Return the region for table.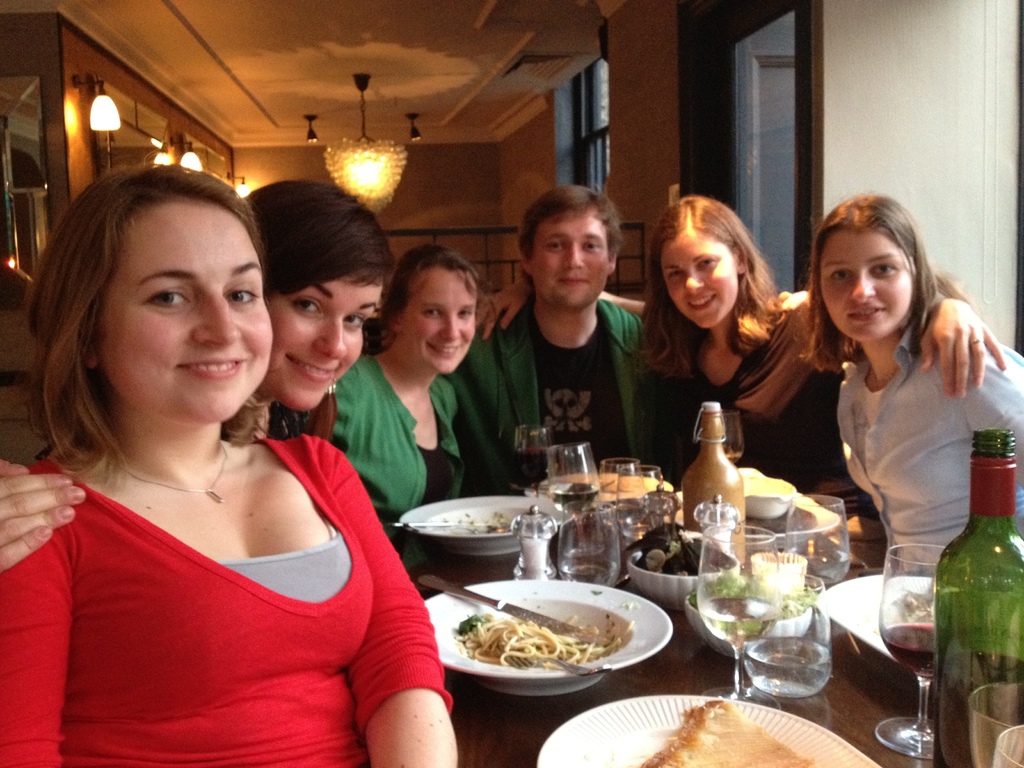
BBox(413, 481, 1023, 767).
